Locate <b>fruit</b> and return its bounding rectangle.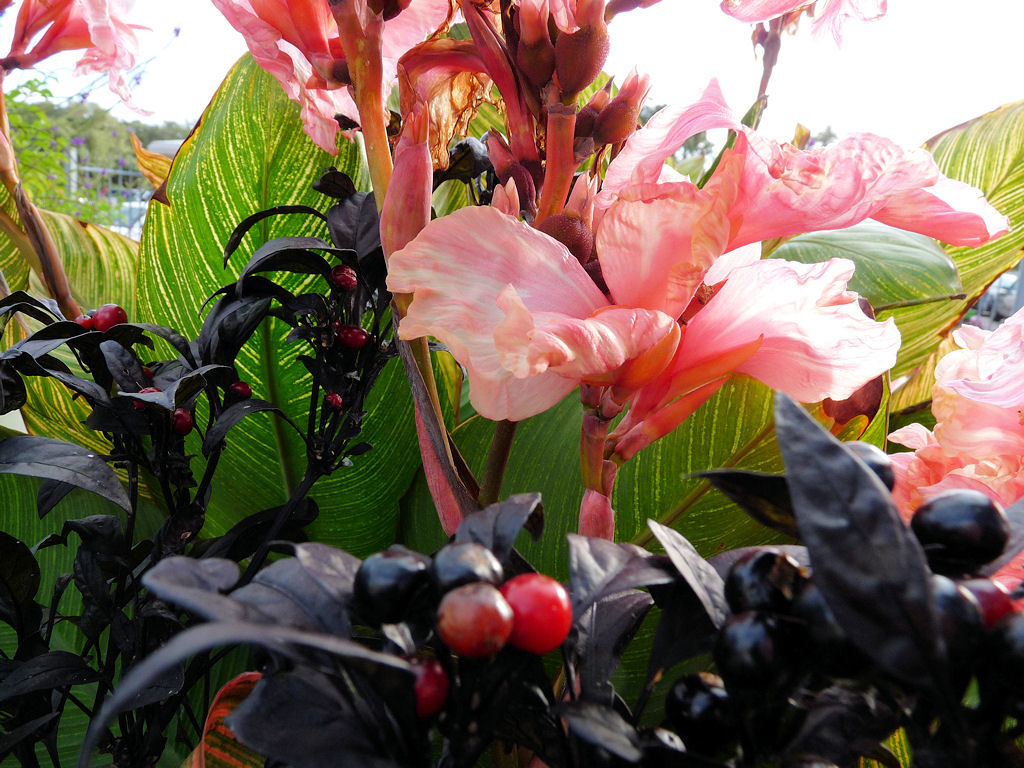
[left=174, top=407, right=195, bottom=437].
